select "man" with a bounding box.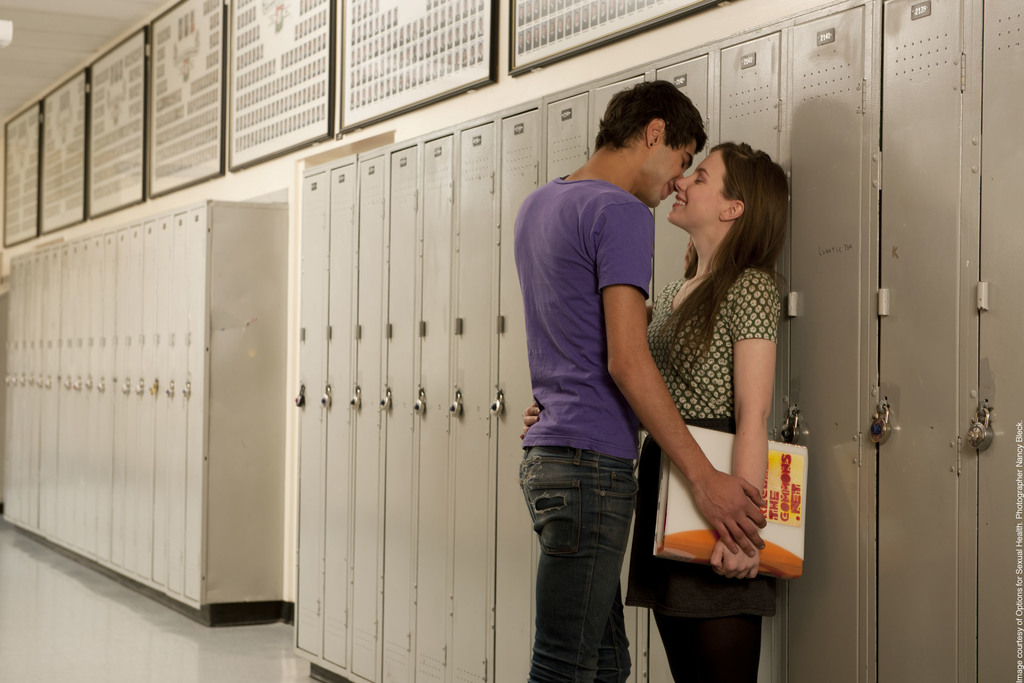
BBox(516, 78, 765, 682).
